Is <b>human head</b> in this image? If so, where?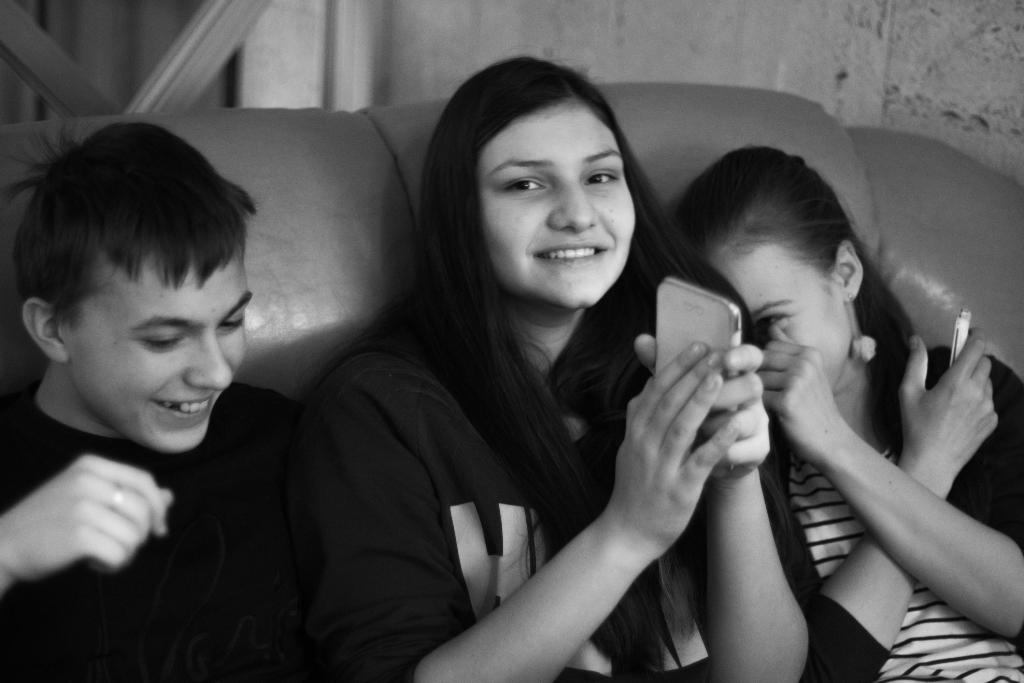
Yes, at (left=2, top=102, right=260, bottom=451).
